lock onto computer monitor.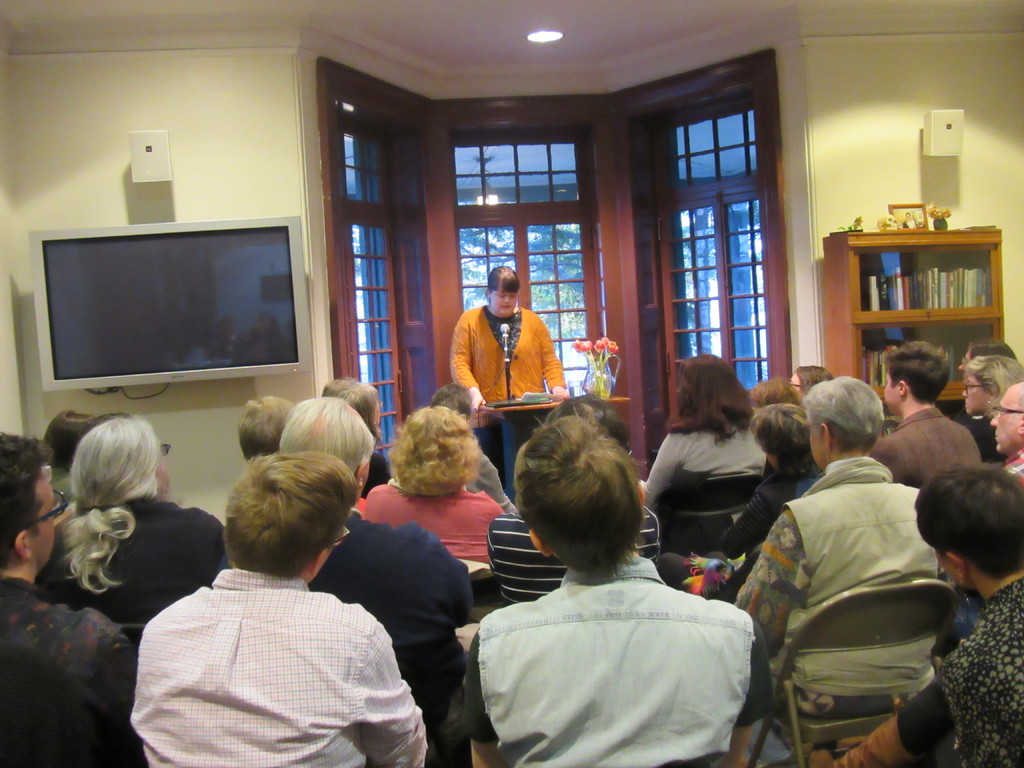
Locked: [left=21, top=208, right=314, bottom=426].
